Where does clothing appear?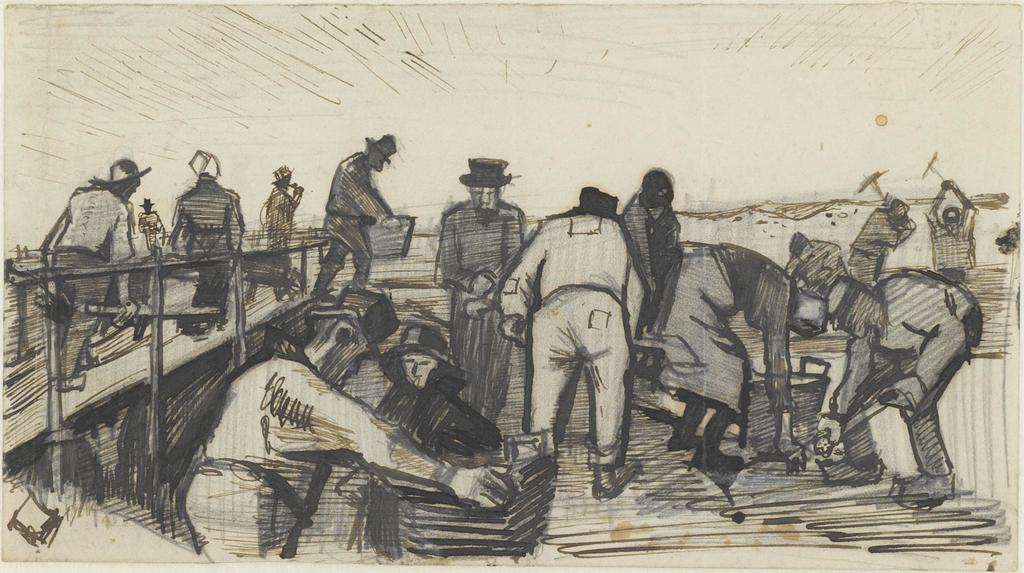
Appears at (x1=175, y1=166, x2=240, y2=339).
